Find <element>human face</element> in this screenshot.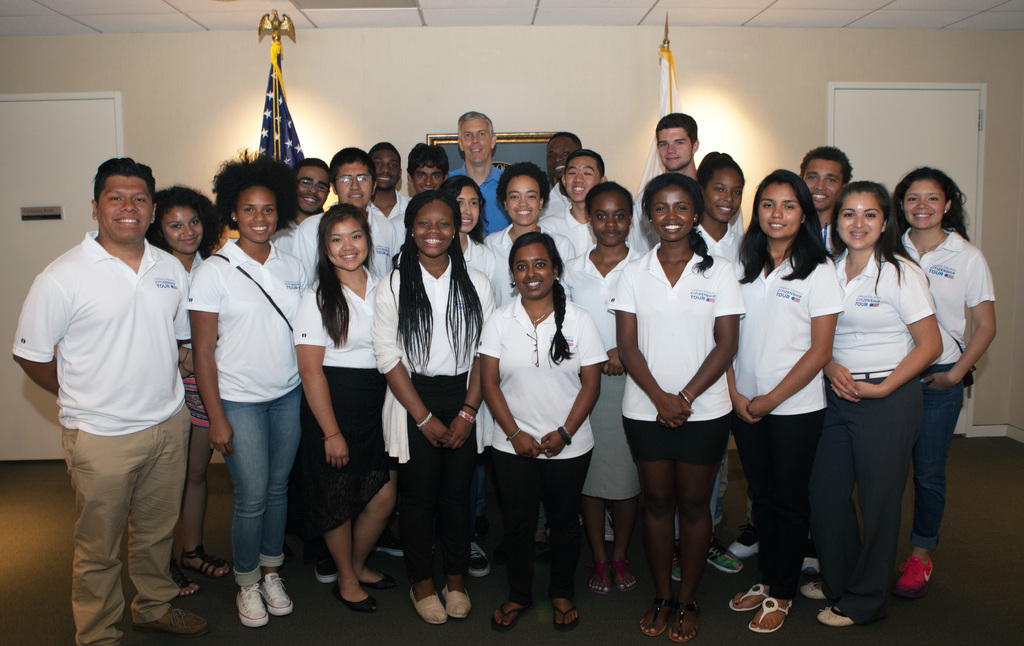
The bounding box for <element>human face</element> is x1=757, y1=179, x2=801, y2=236.
